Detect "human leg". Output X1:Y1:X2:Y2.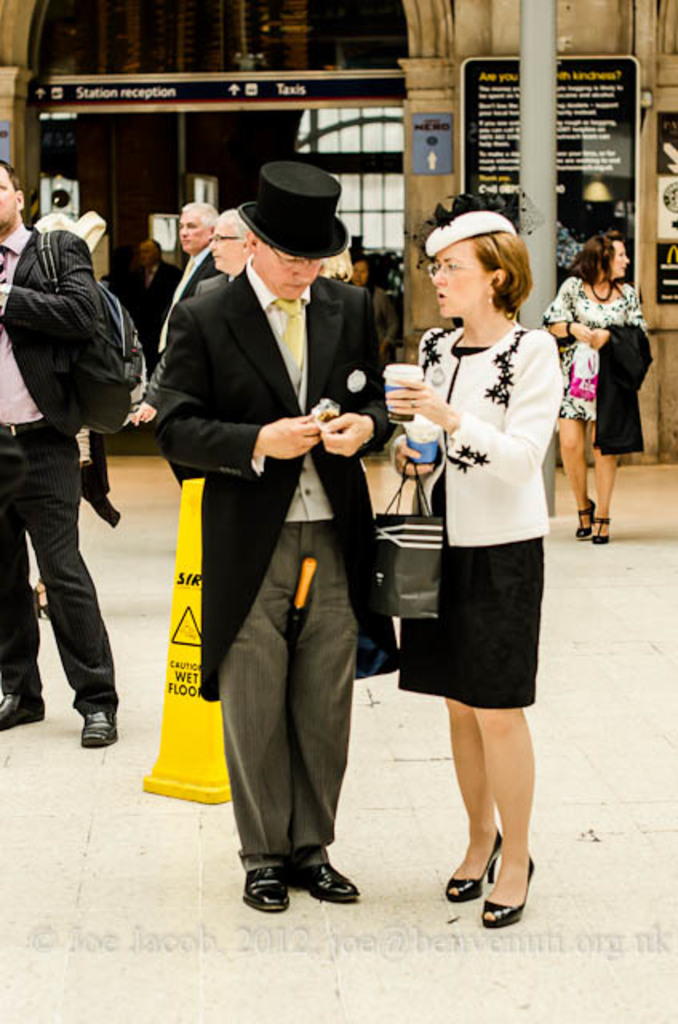
446:541:540:931.
